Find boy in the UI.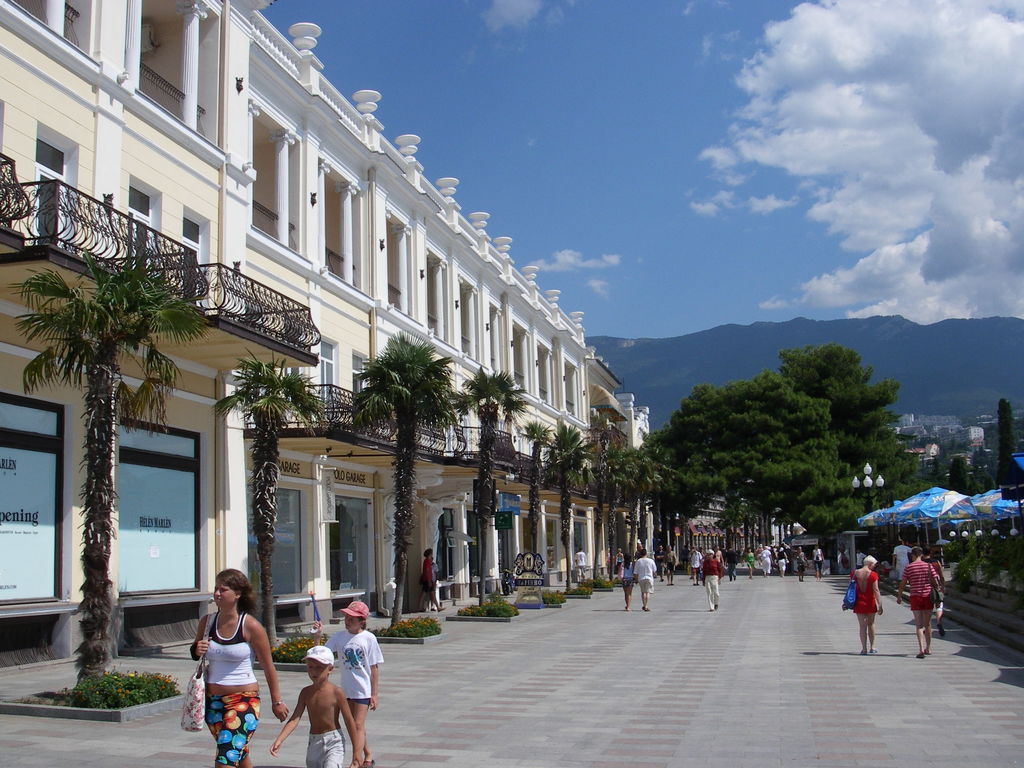
UI element at box(268, 608, 361, 759).
